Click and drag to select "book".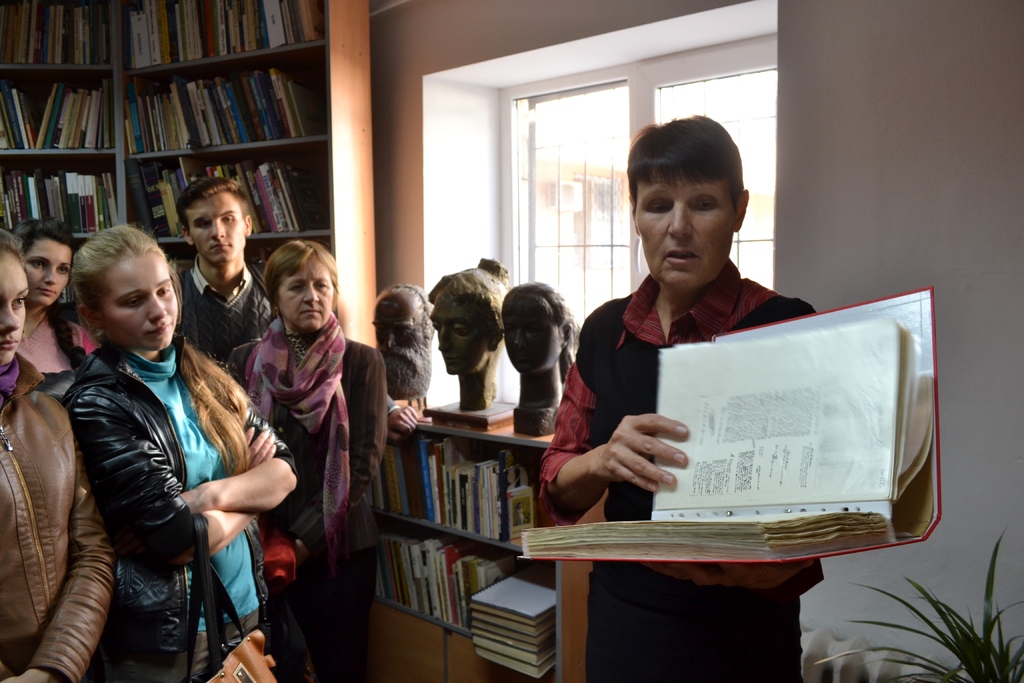
Selection: x1=509 y1=282 x2=943 y2=562.
